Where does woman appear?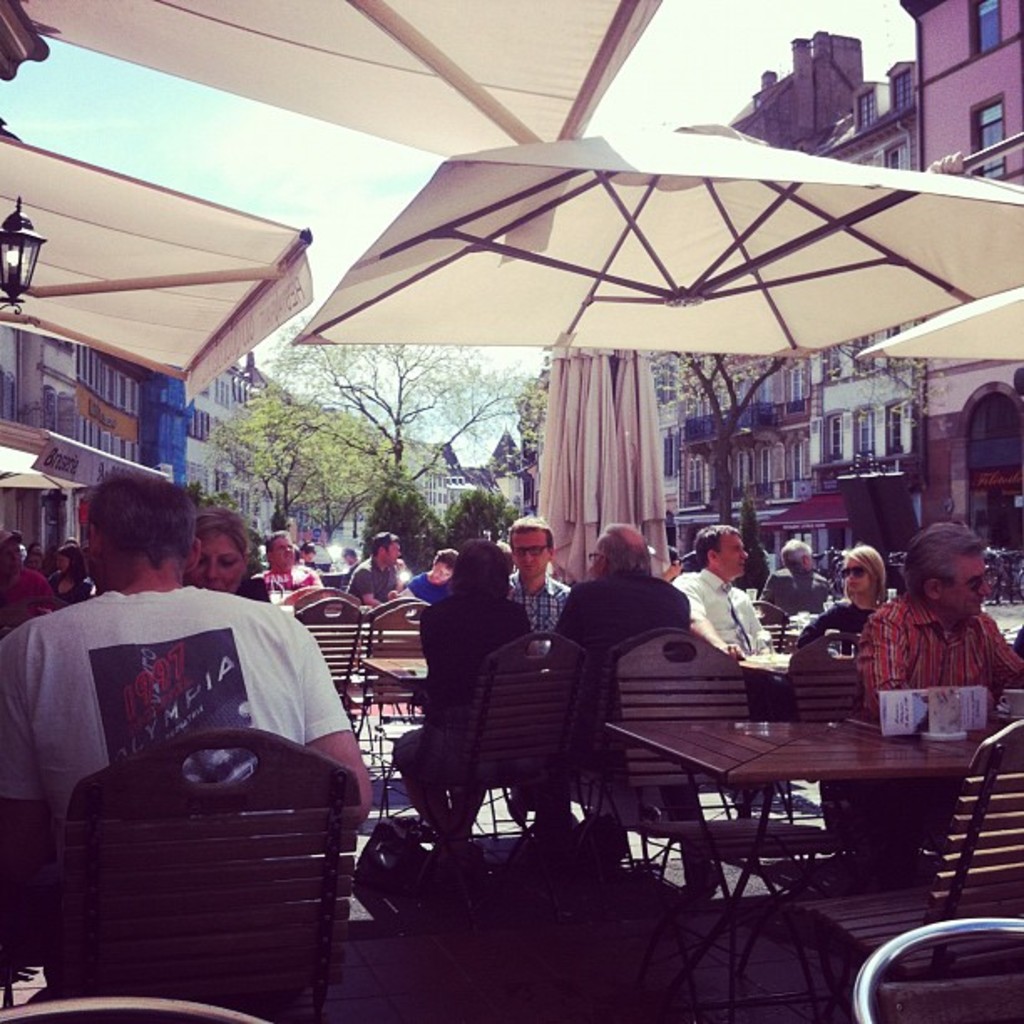
Appears at box(50, 547, 95, 601).
